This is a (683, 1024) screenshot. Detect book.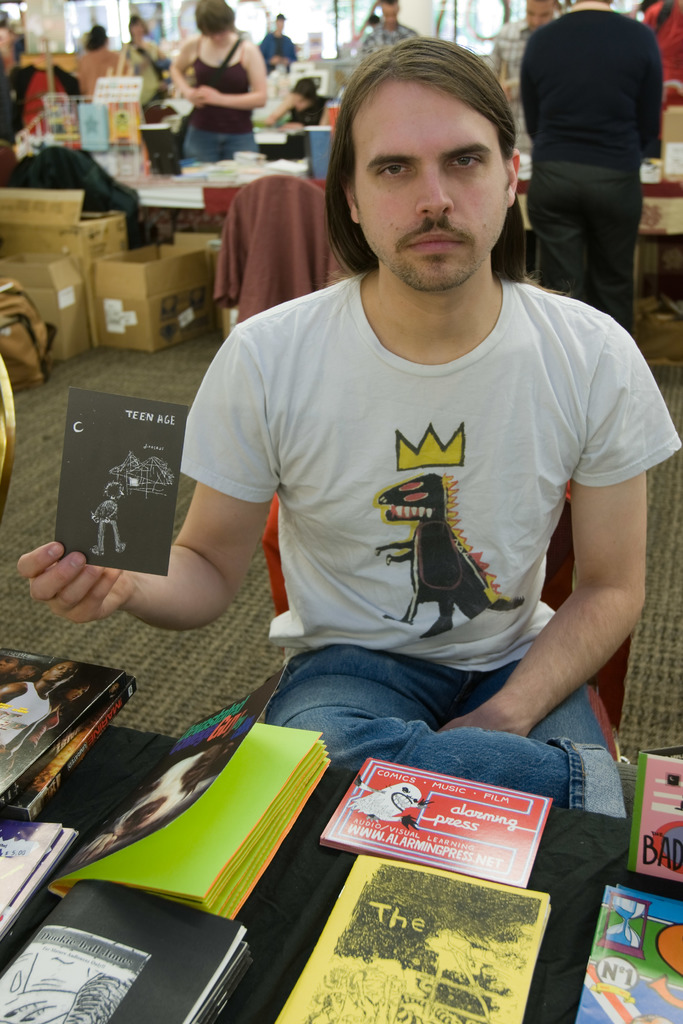
Rect(618, 750, 682, 890).
